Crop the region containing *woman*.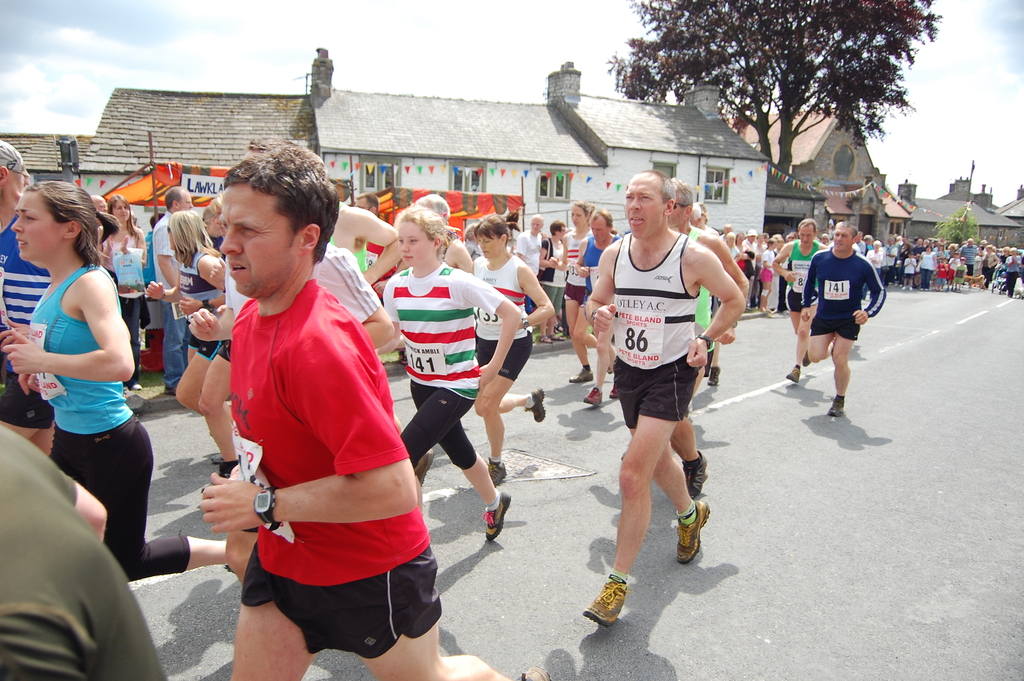
Crop region: (left=472, top=206, right=555, bottom=488).
